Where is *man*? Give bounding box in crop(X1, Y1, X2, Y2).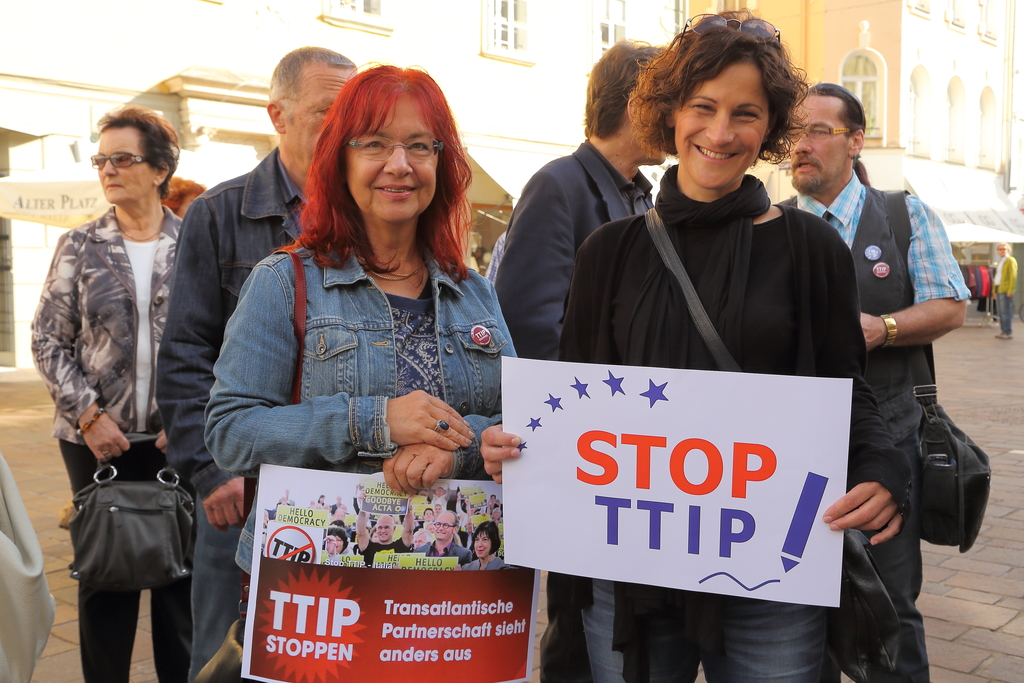
crop(411, 502, 437, 533).
